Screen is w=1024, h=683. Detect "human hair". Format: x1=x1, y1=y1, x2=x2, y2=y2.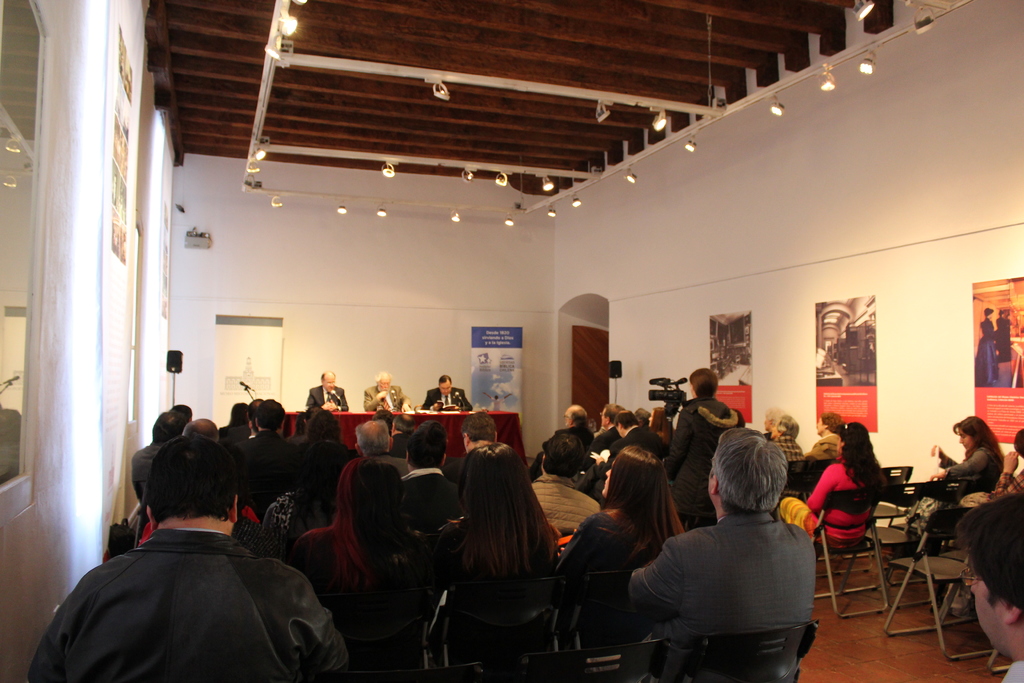
x1=1012, y1=429, x2=1023, y2=452.
